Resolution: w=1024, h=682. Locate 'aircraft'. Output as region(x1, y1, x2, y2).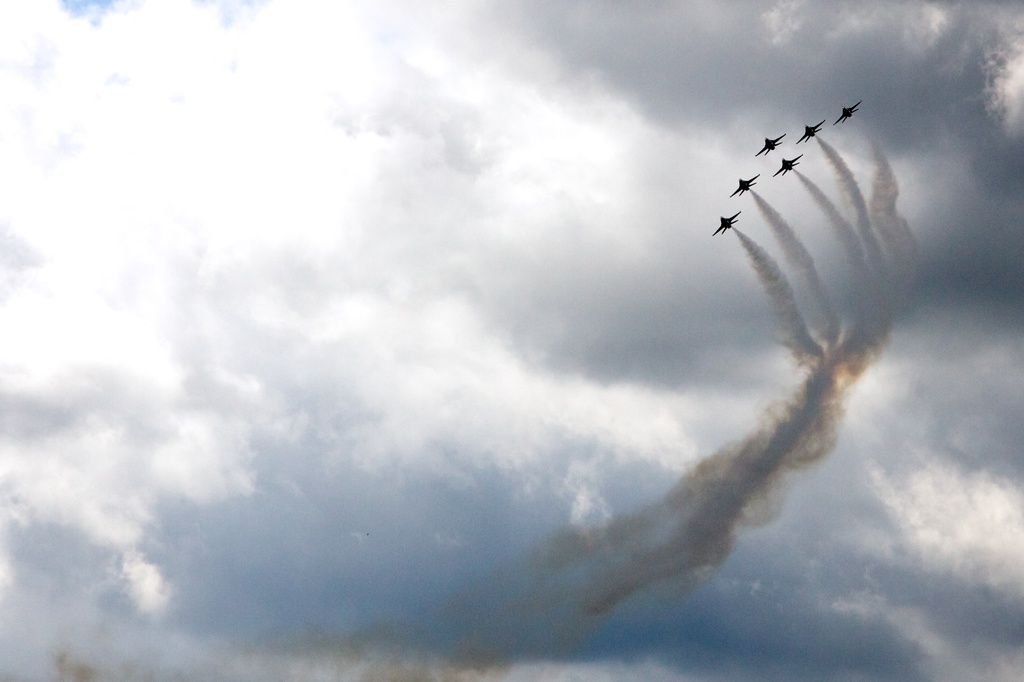
region(830, 99, 865, 125).
